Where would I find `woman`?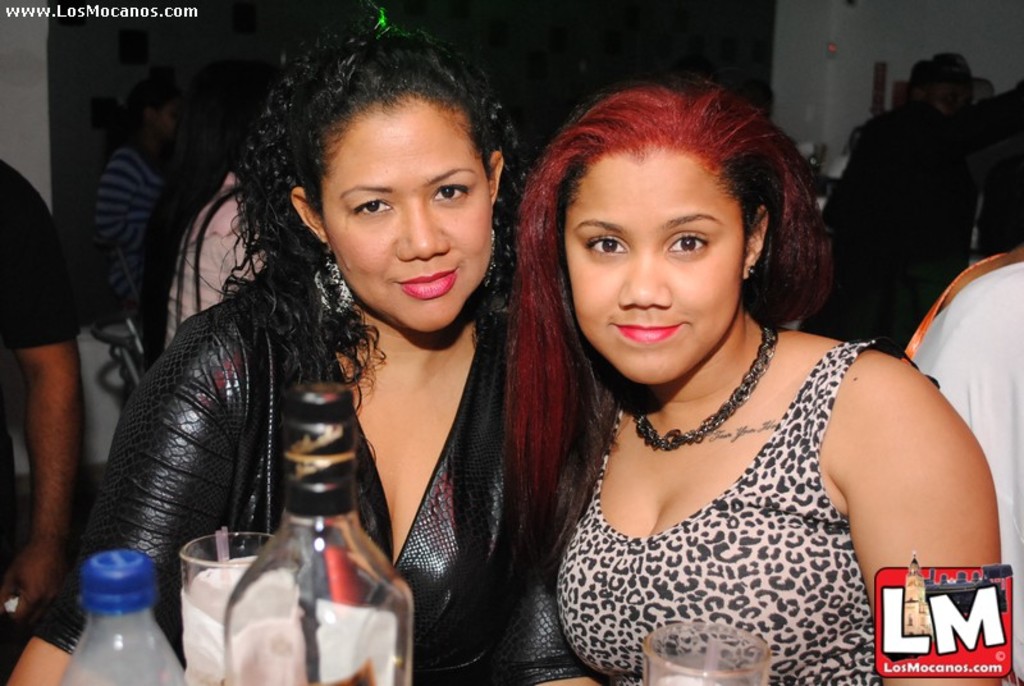
At bbox=[480, 69, 1000, 676].
